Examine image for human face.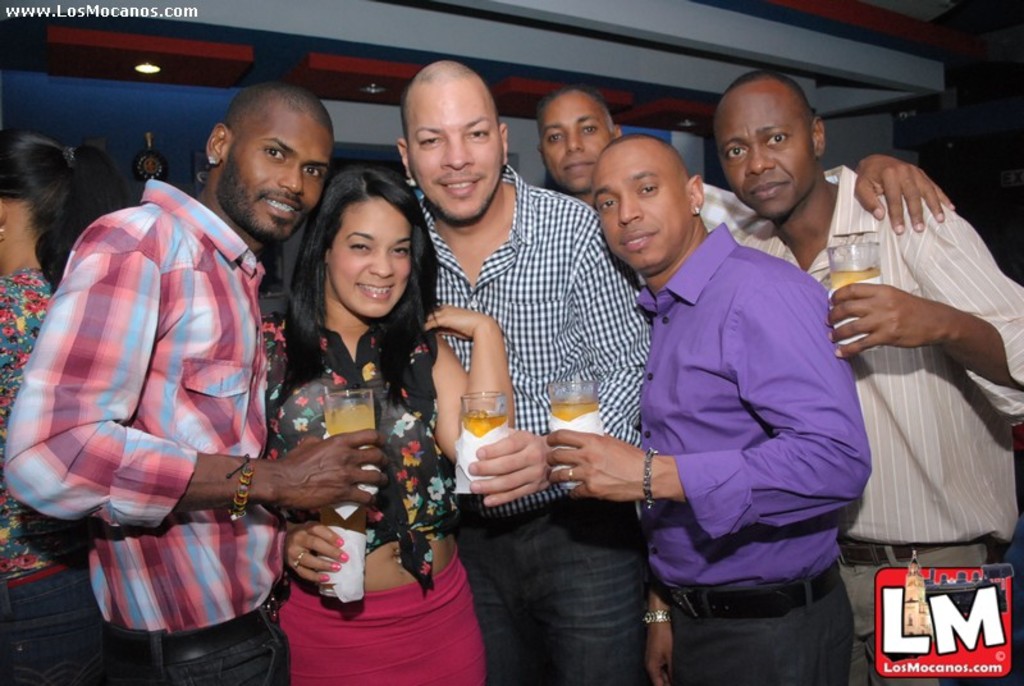
Examination result: 589, 142, 692, 267.
